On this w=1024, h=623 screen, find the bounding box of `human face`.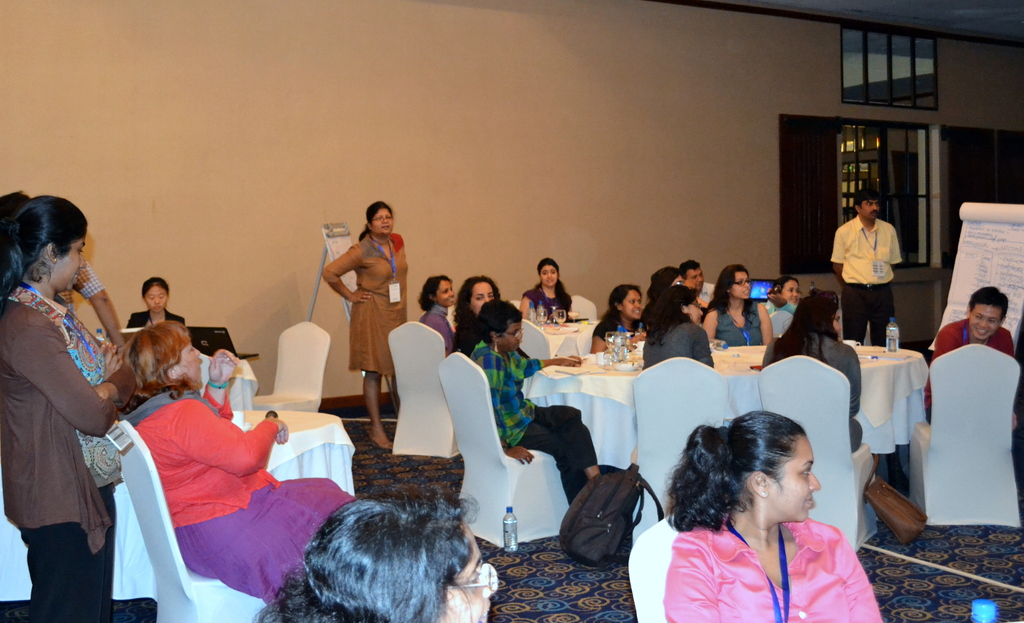
Bounding box: (168, 336, 207, 384).
